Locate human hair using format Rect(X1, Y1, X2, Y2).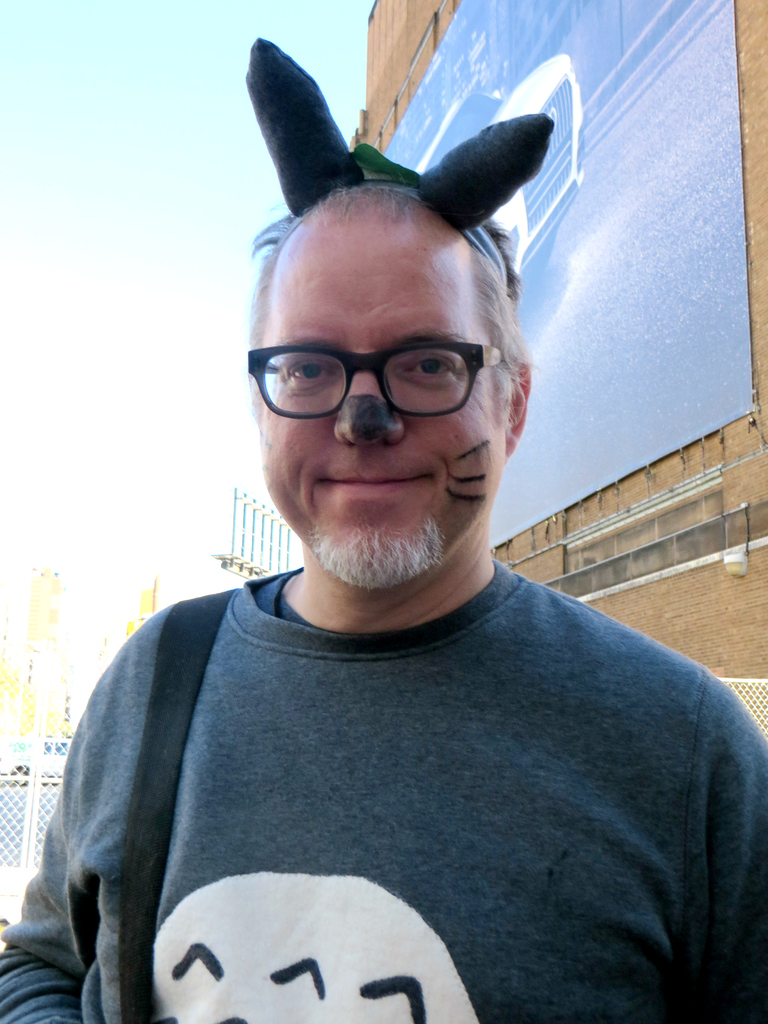
Rect(241, 170, 531, 378).
